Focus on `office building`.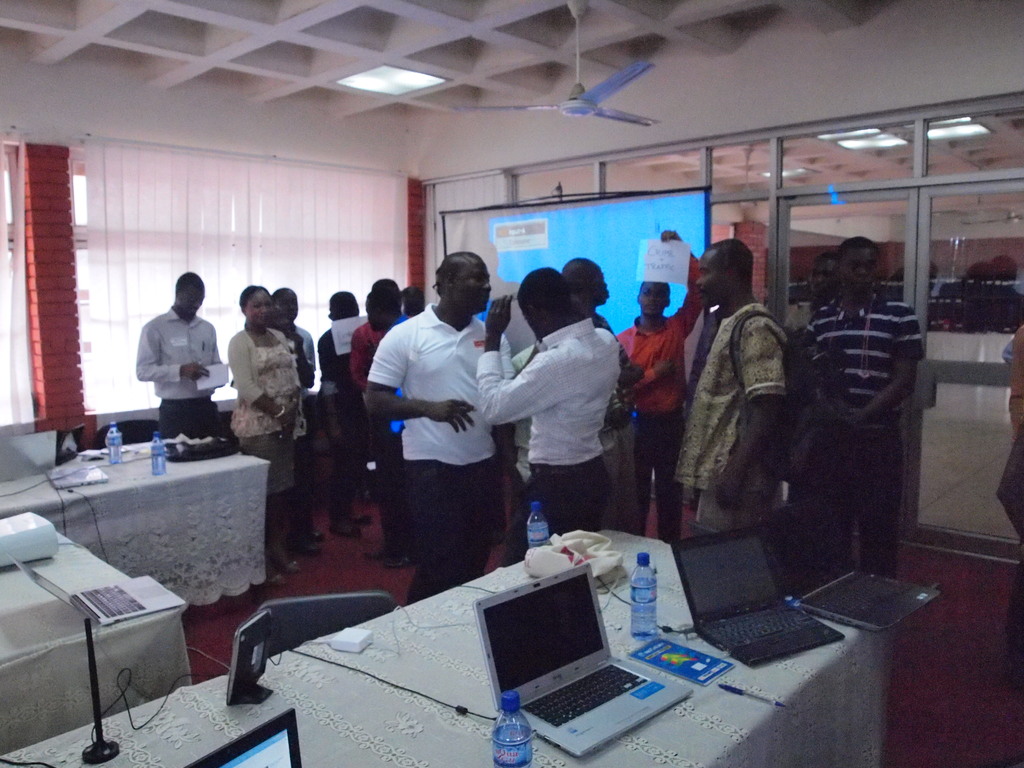
Focused at [0, 0, 1023, 767].
